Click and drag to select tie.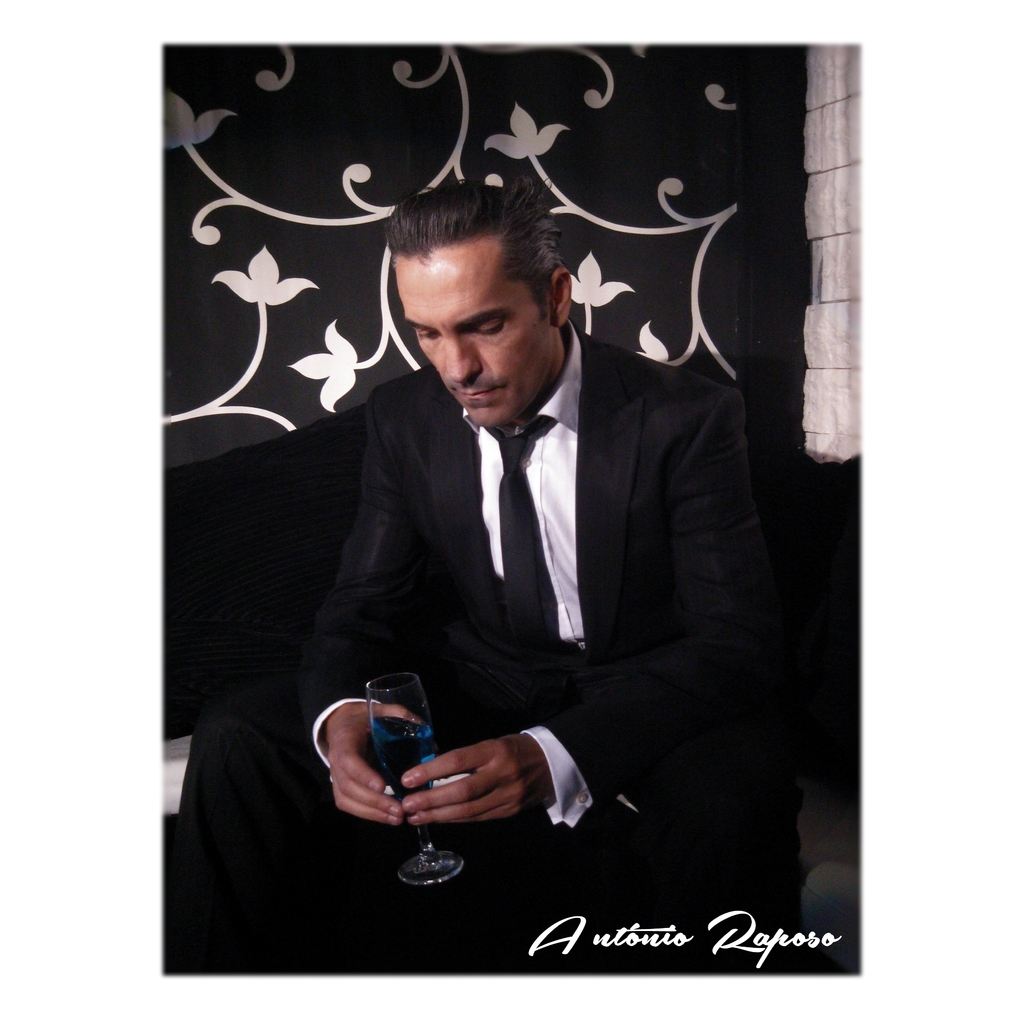
Selection: [x1=495, y1=418, x2=564, y2=678].
